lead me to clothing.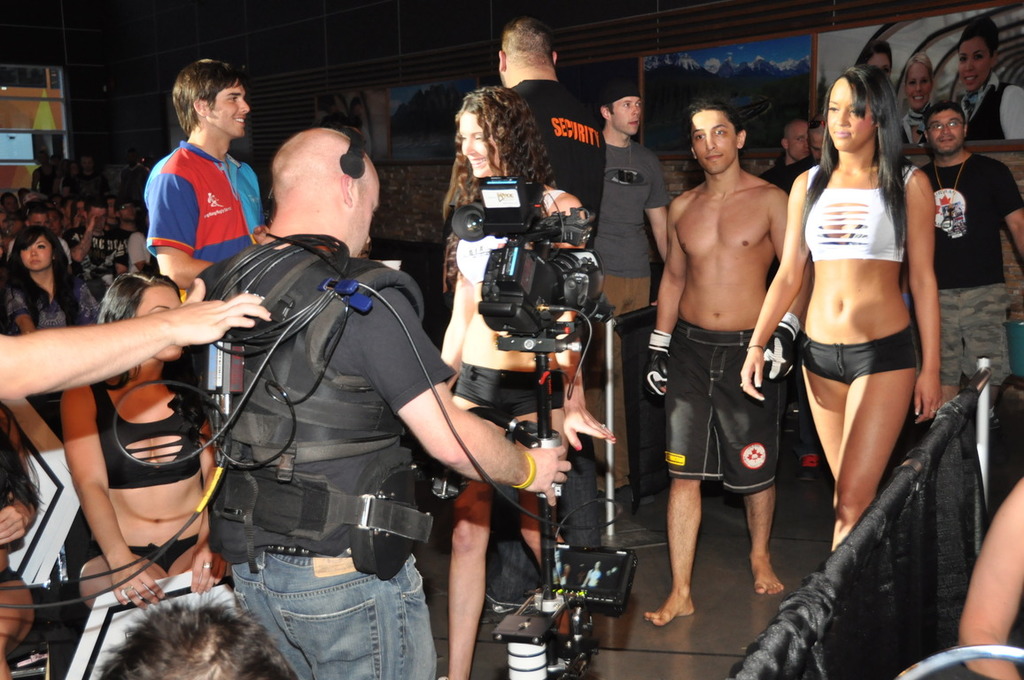
Lead to 97,362,223,489.
